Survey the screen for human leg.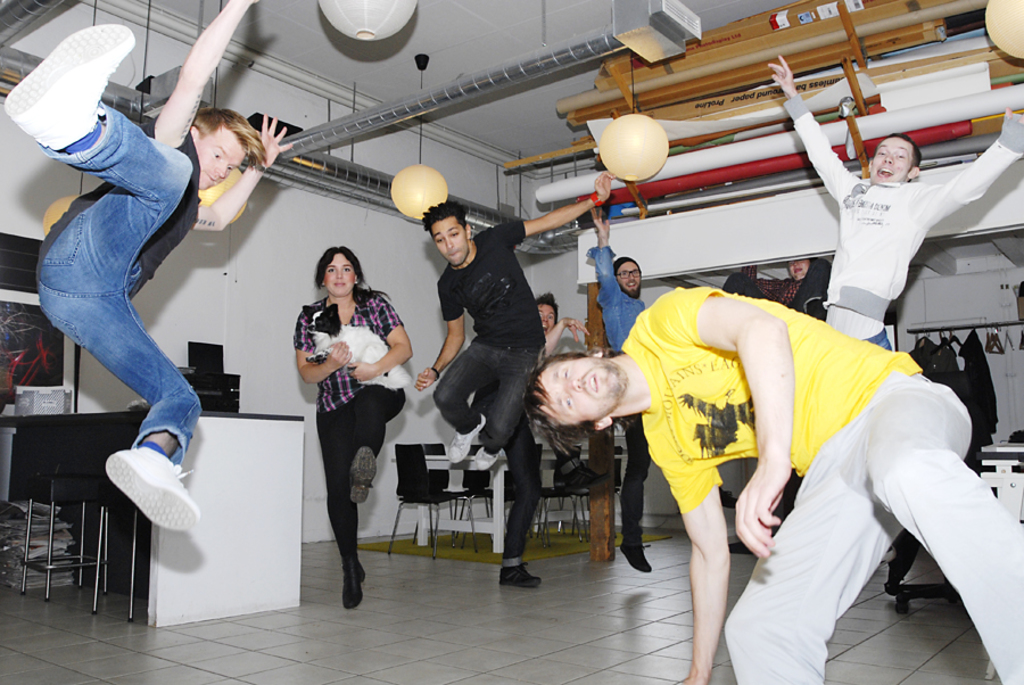
Survey found: 876 402 1023 684.
